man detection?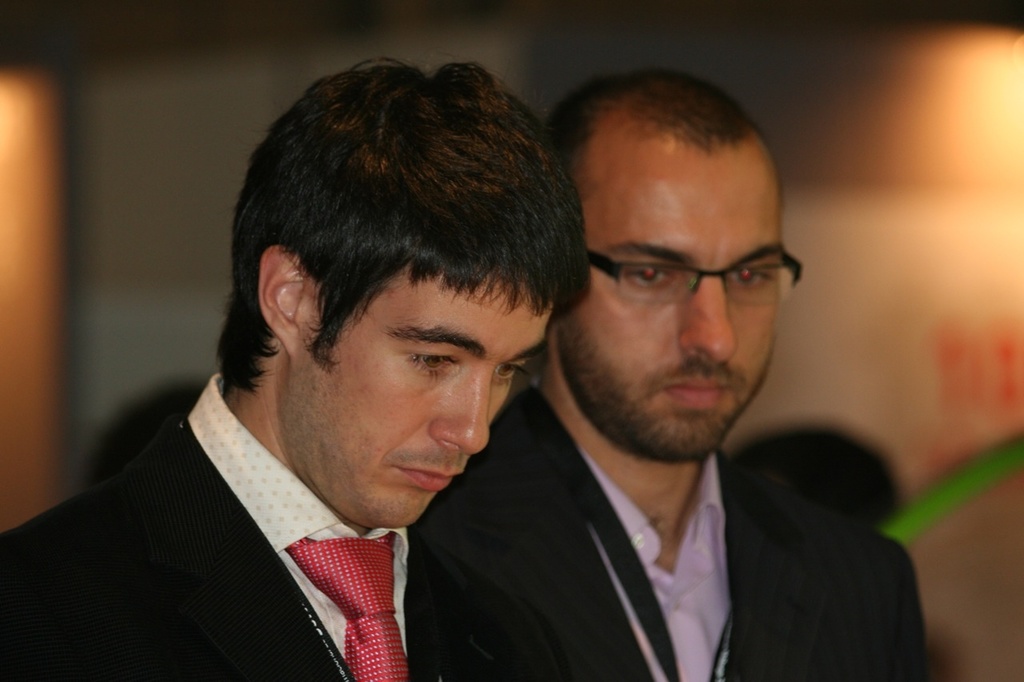
(x1=429, y1=62, x2=924, y2=681)
